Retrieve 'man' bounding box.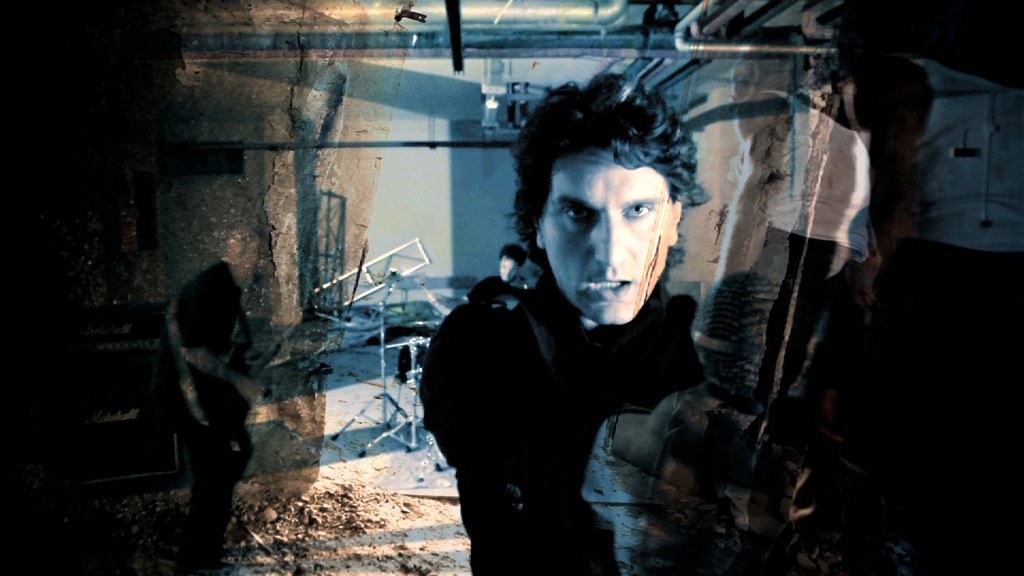
Bounding box: 411, 68, 731, 575.
